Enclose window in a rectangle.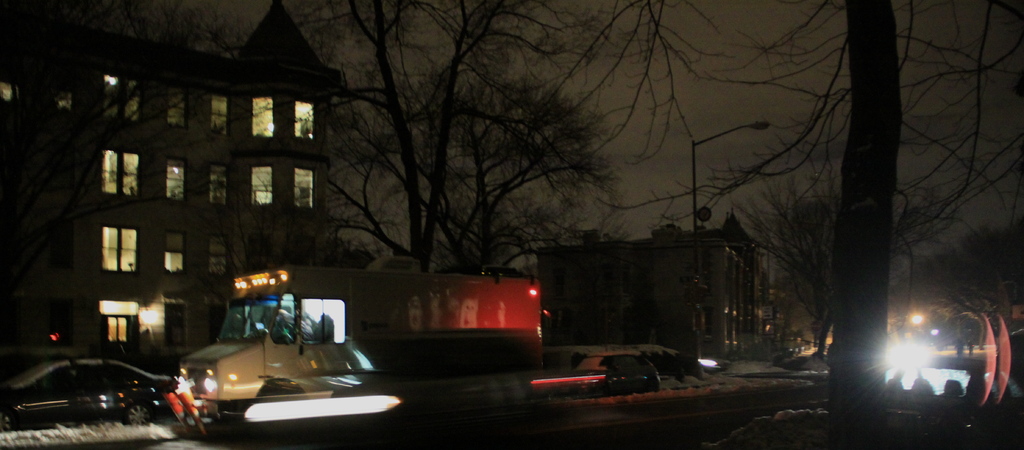
207 298 225 344.
